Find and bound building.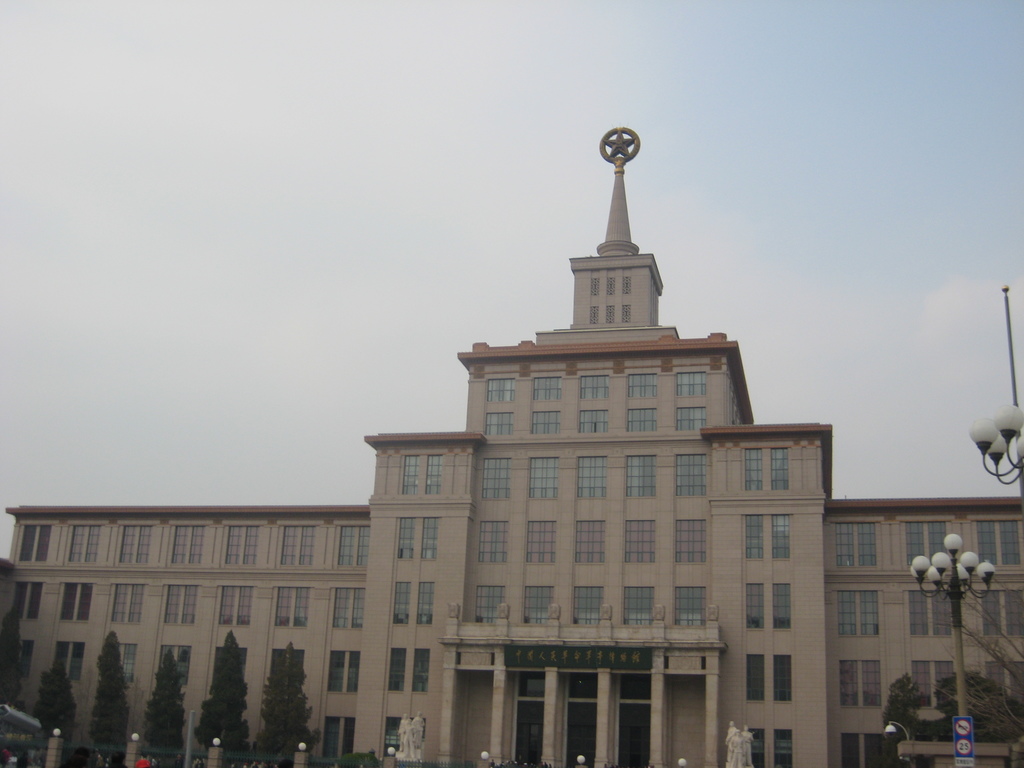
Bound: bbox=(0, 163, 1023, 767).
